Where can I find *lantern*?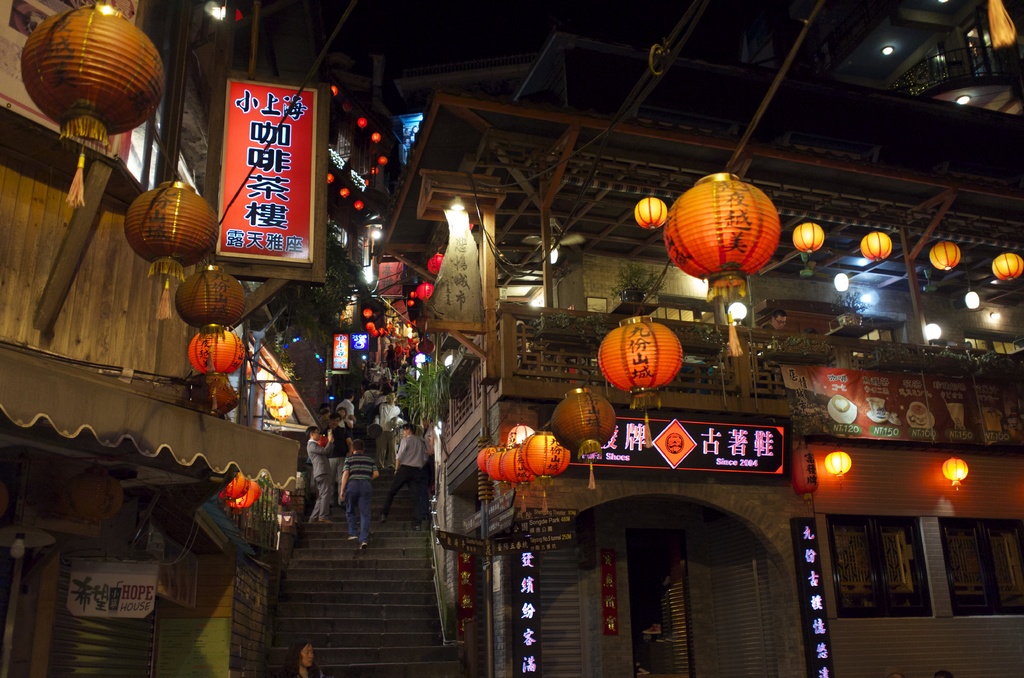
You can find it at box=[861, 234, 891, 263].
